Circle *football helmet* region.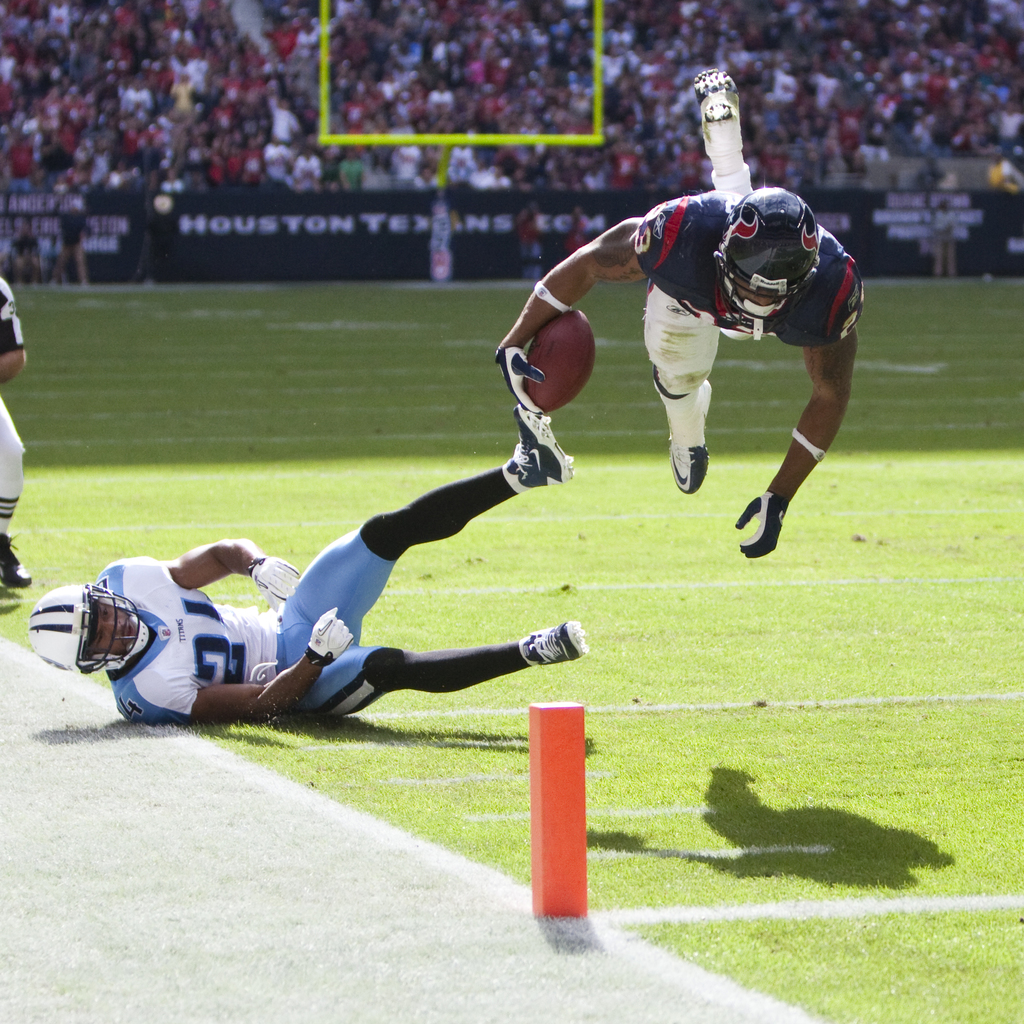
Region: <region>20, 582, 155, 671</region>.
